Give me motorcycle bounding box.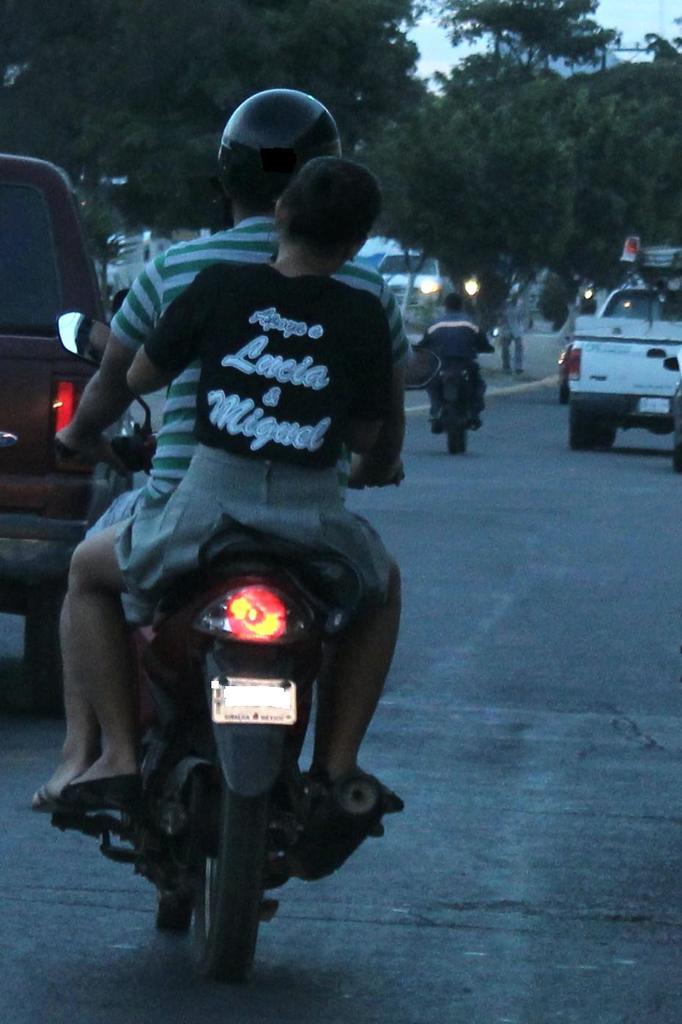
bbox=[41, 382, 439, 985].
